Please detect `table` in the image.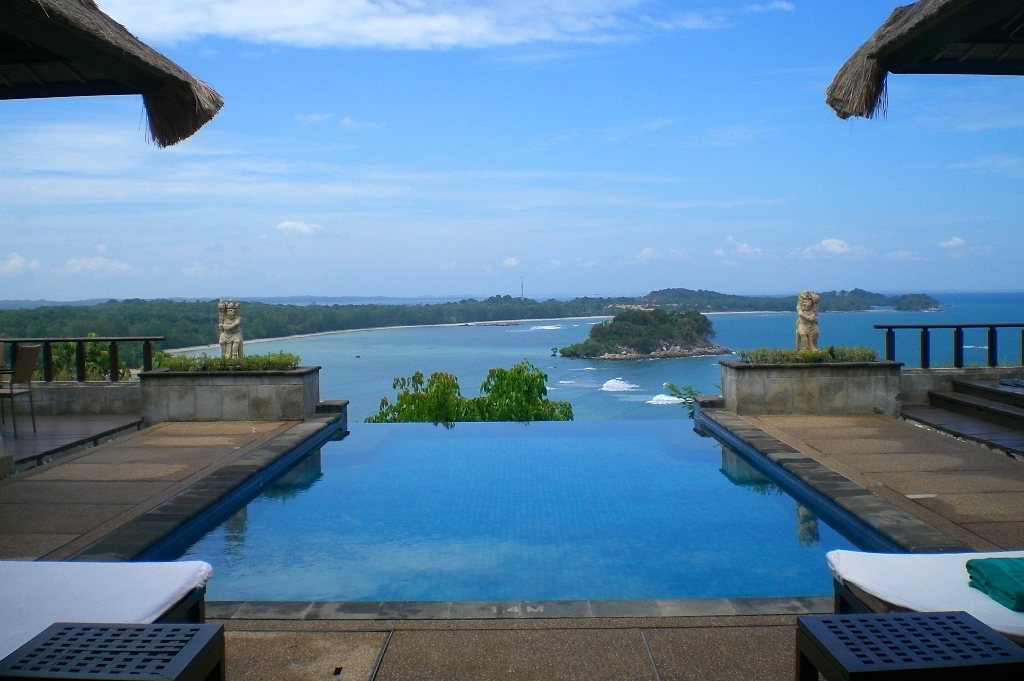
locate(791, 607, 1023, 680).
